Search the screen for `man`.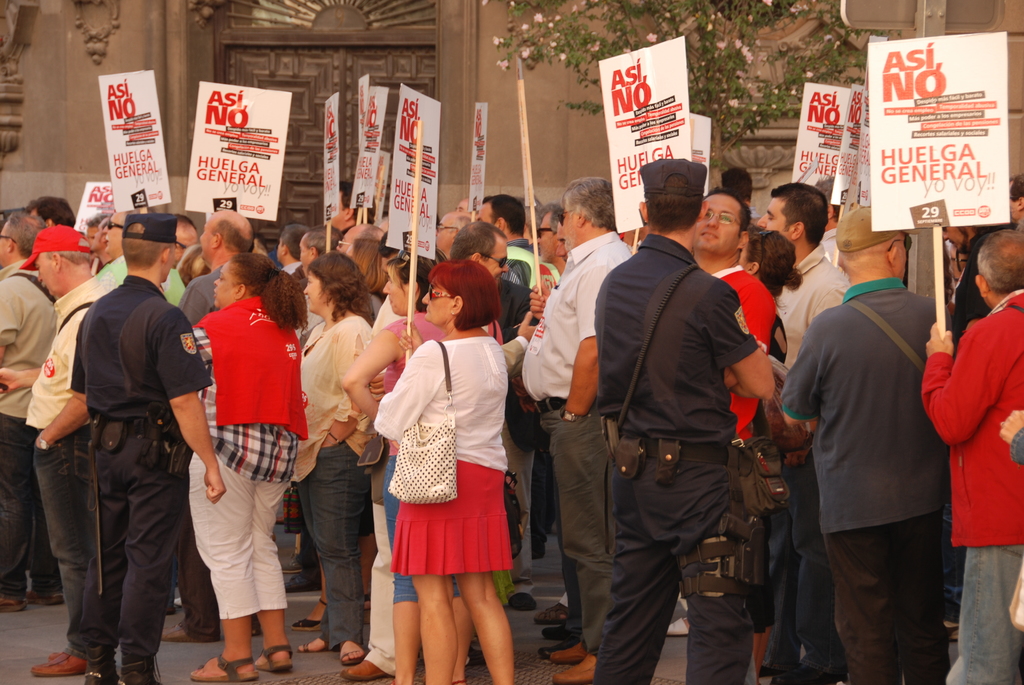
Found at bbox=(303, 232, 335, 281).
